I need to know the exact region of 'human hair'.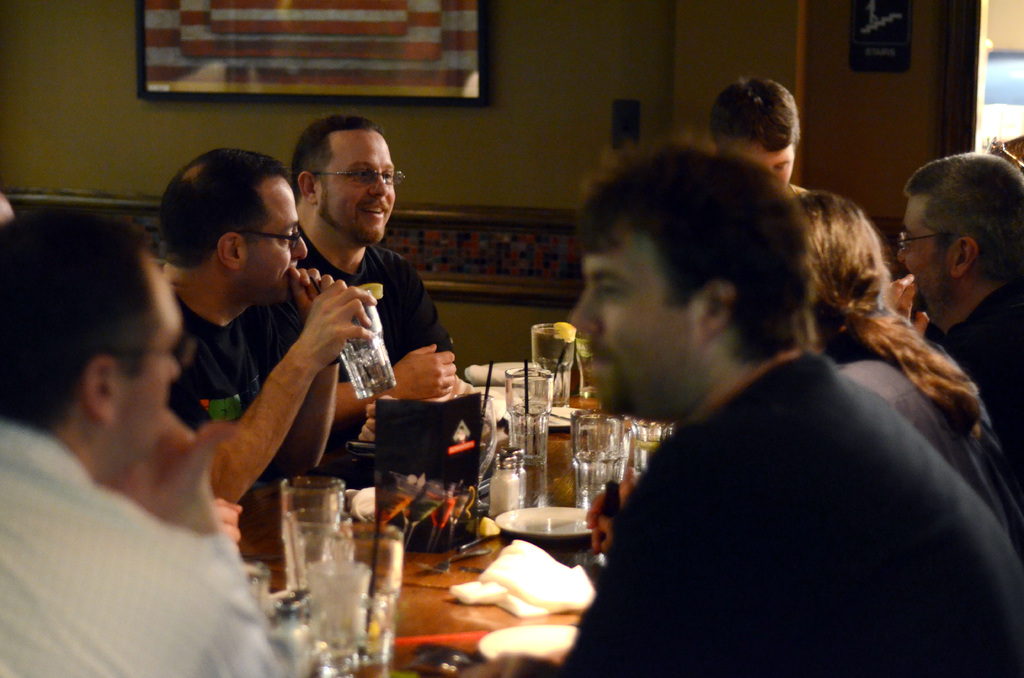
Region: 158:152:287:266.
